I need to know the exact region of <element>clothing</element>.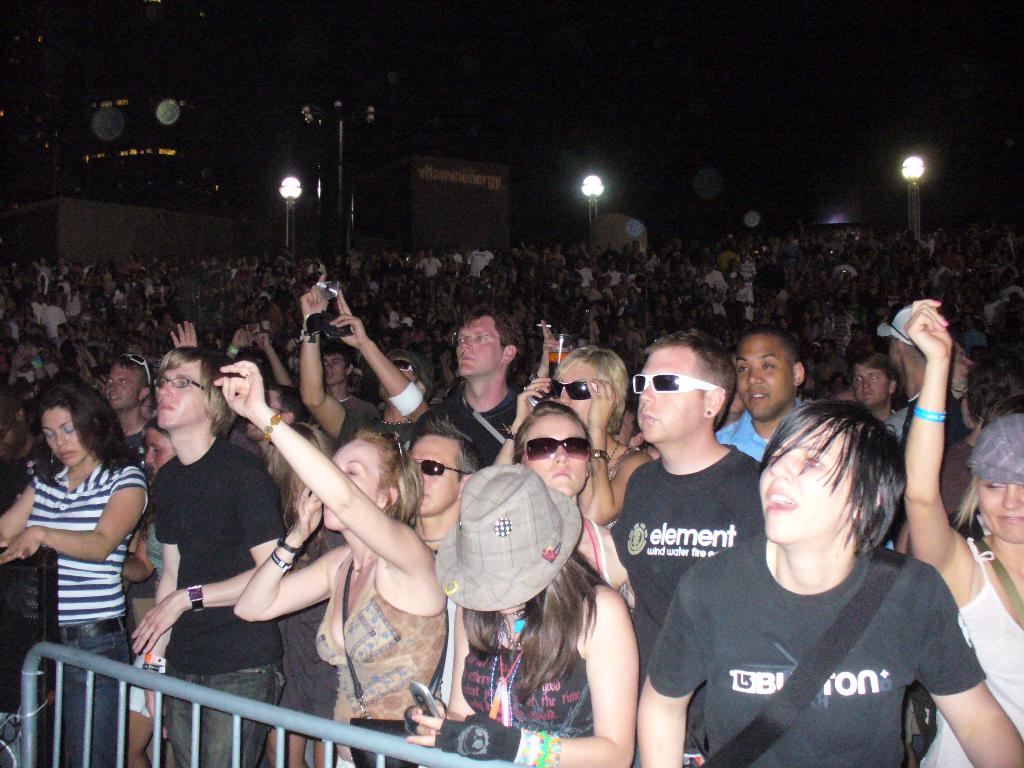
Region: [936, 440, 977, 524].
